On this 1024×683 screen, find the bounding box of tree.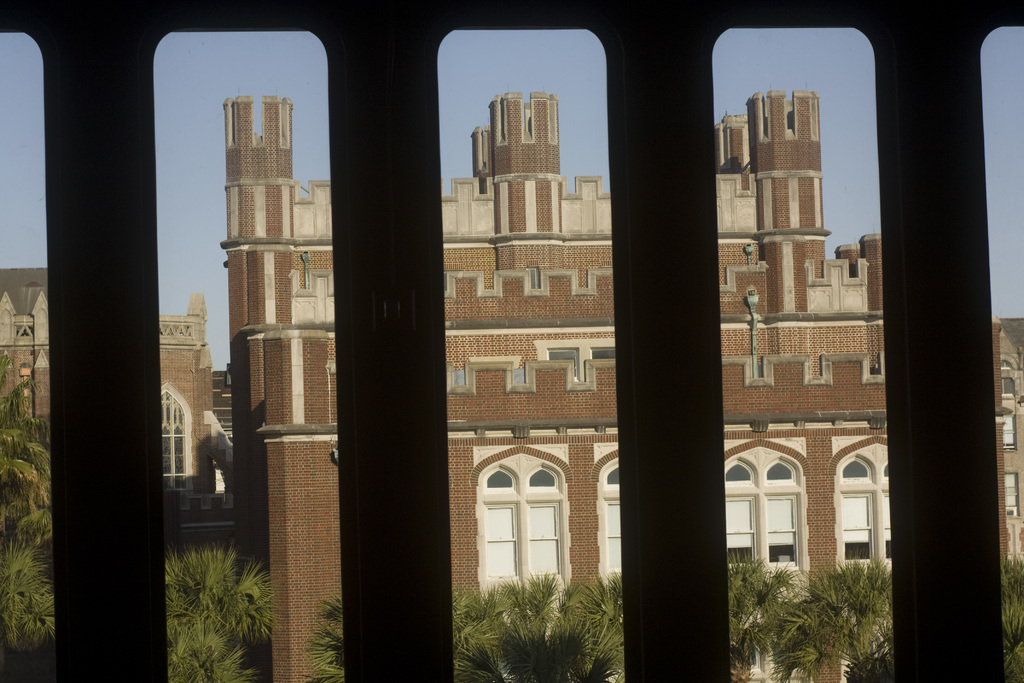
Bounding box: (164,541,275,682).
